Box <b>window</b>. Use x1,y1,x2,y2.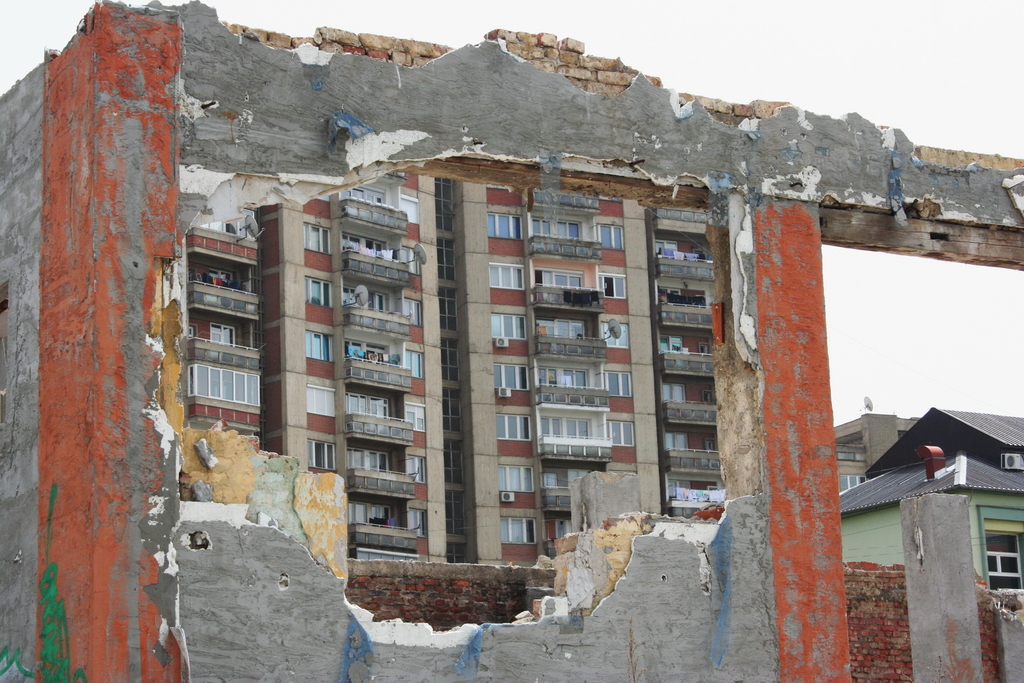
499,516,541,542.
